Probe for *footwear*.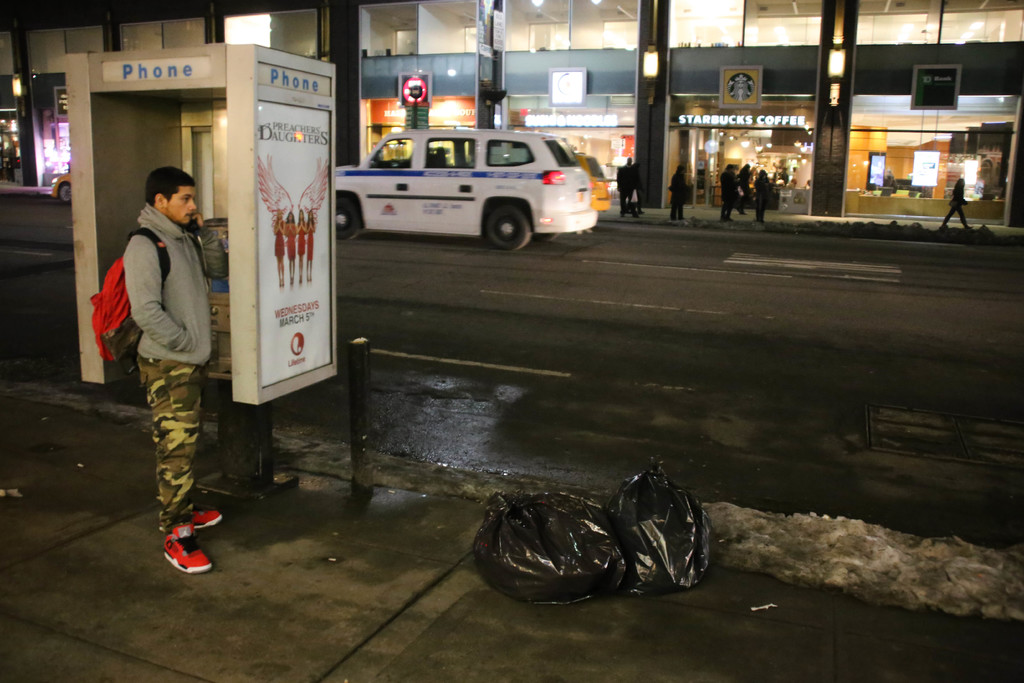
Probe result: region(157, 523, 214, 571).
